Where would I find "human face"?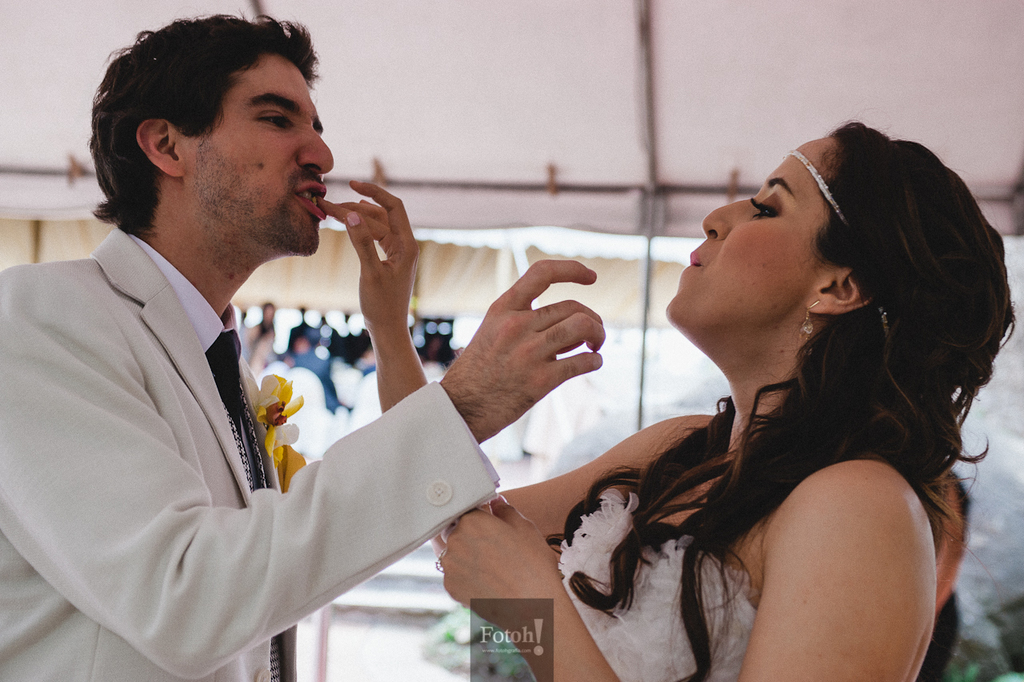
At (663, 131, 828, 324).
